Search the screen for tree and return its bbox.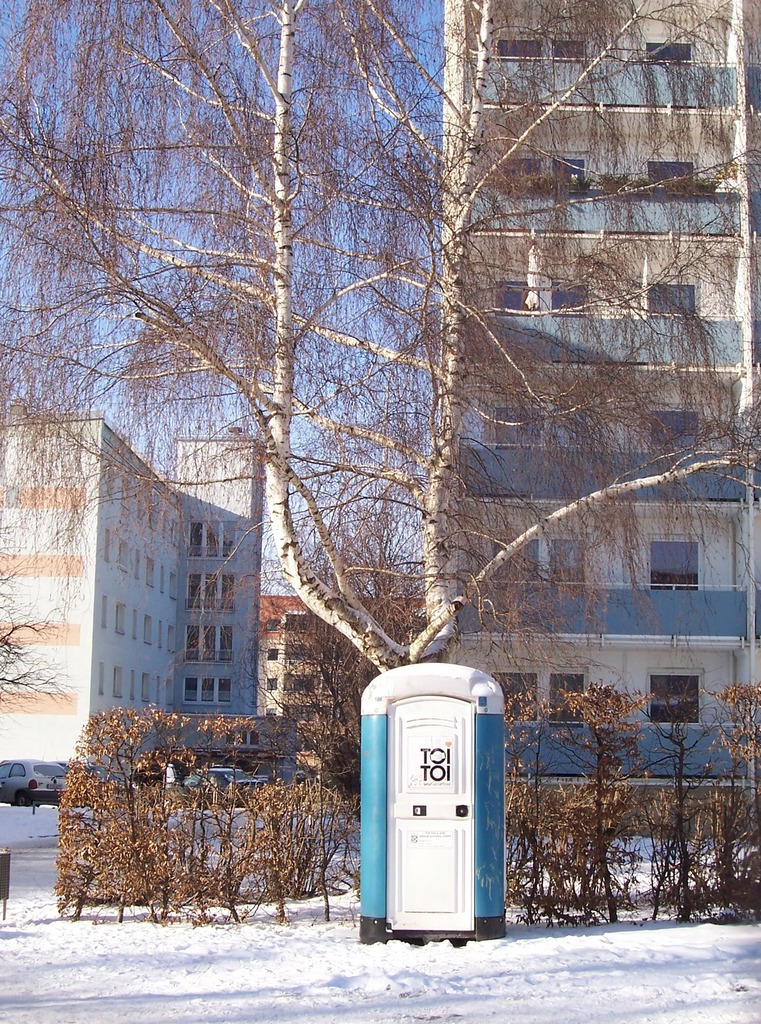
Found: x1=0 y1=505 x2=78 y2=732.
